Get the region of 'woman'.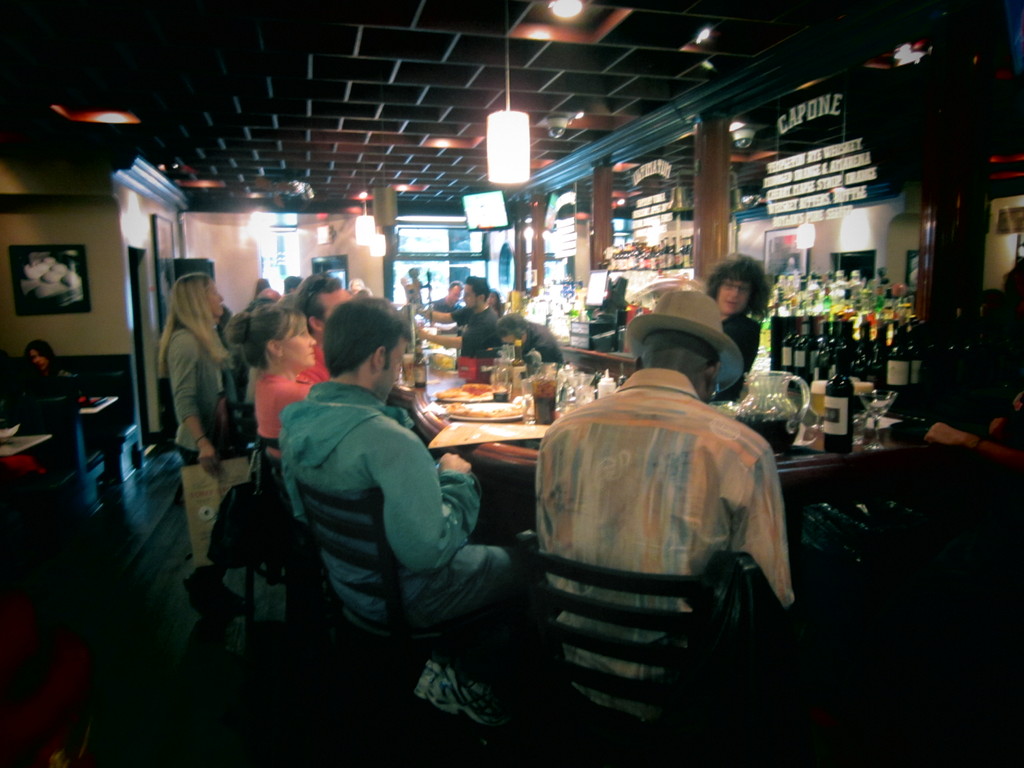
[160, 270, 255, 618].
